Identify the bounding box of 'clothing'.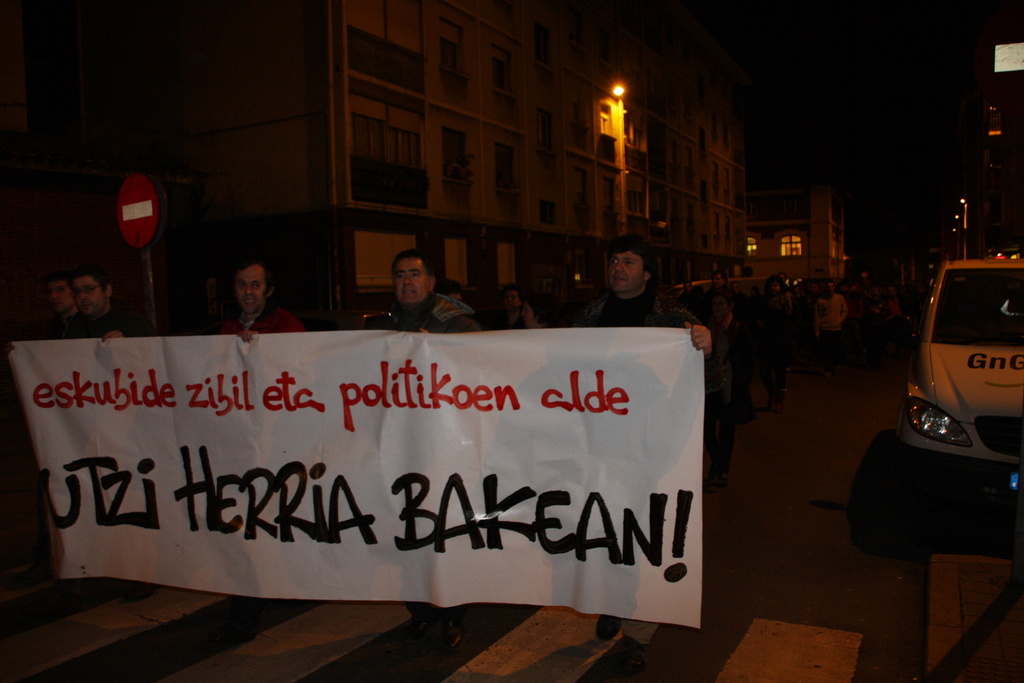
BBox(380, 288, 481, 325).
